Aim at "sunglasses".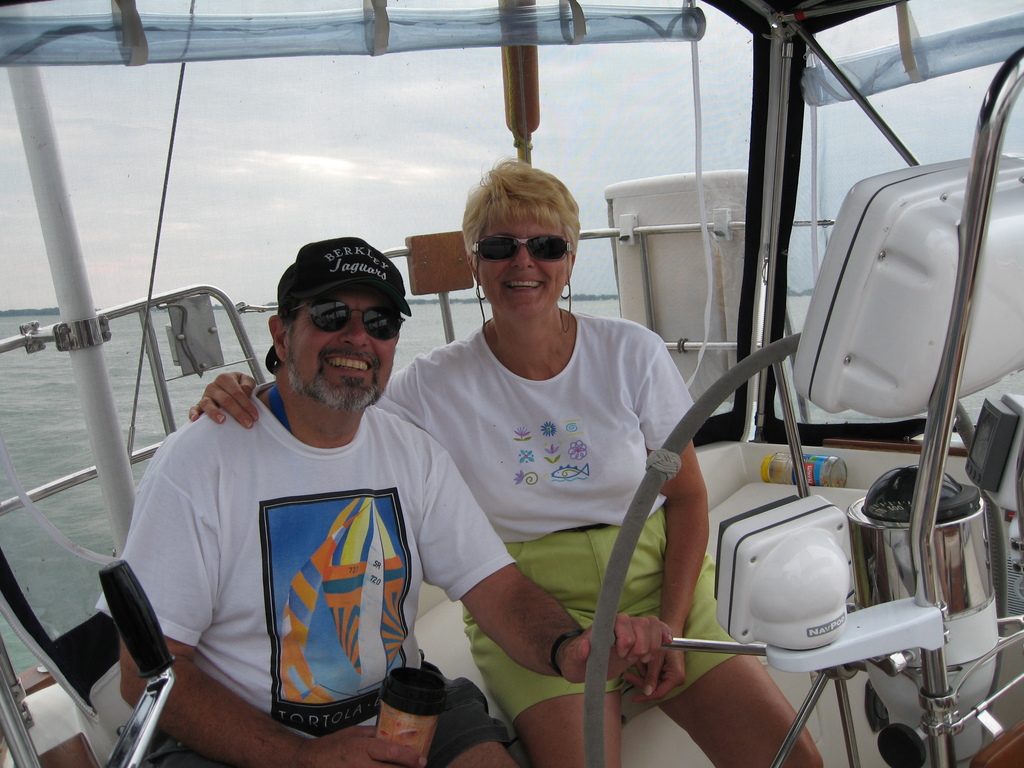
Aimed at <box>288,295,407,340</box>.
